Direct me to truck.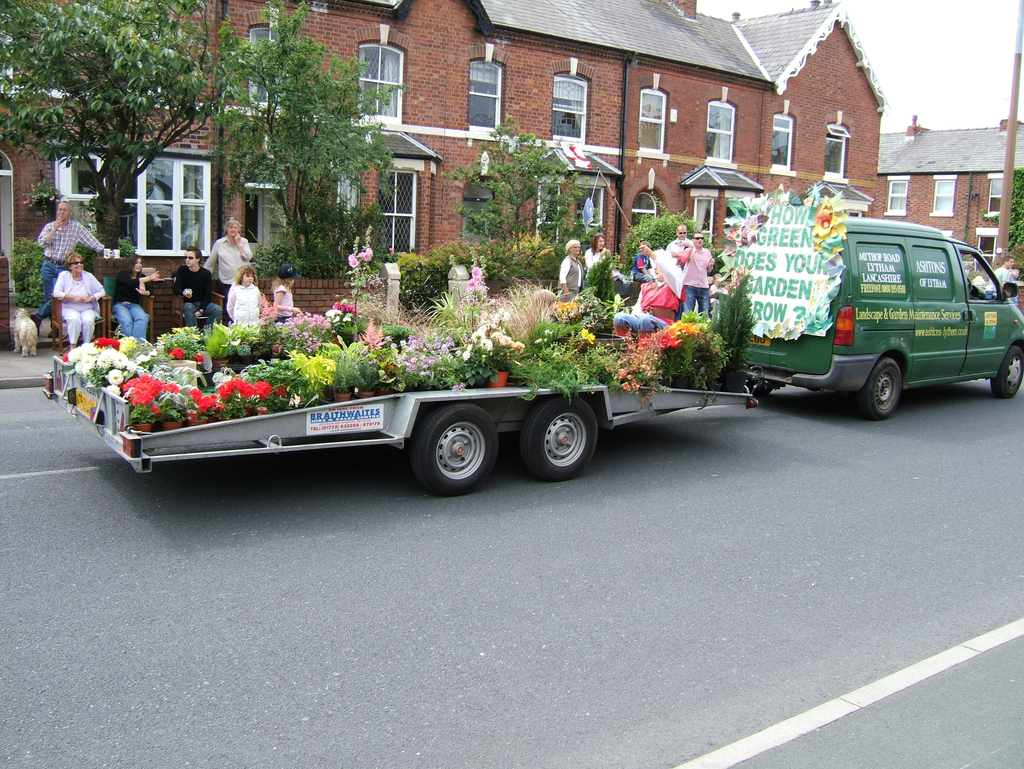
Direction: locate(38, 213, 1023, 496).
